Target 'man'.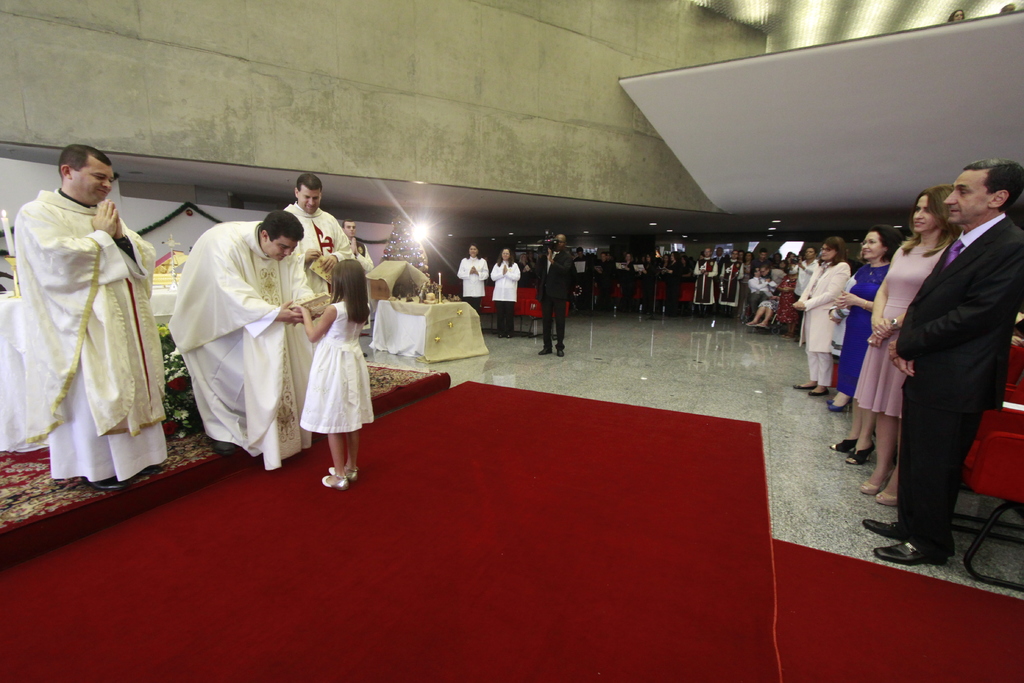
Target region: bbox=[345, 223, 374, 279].
